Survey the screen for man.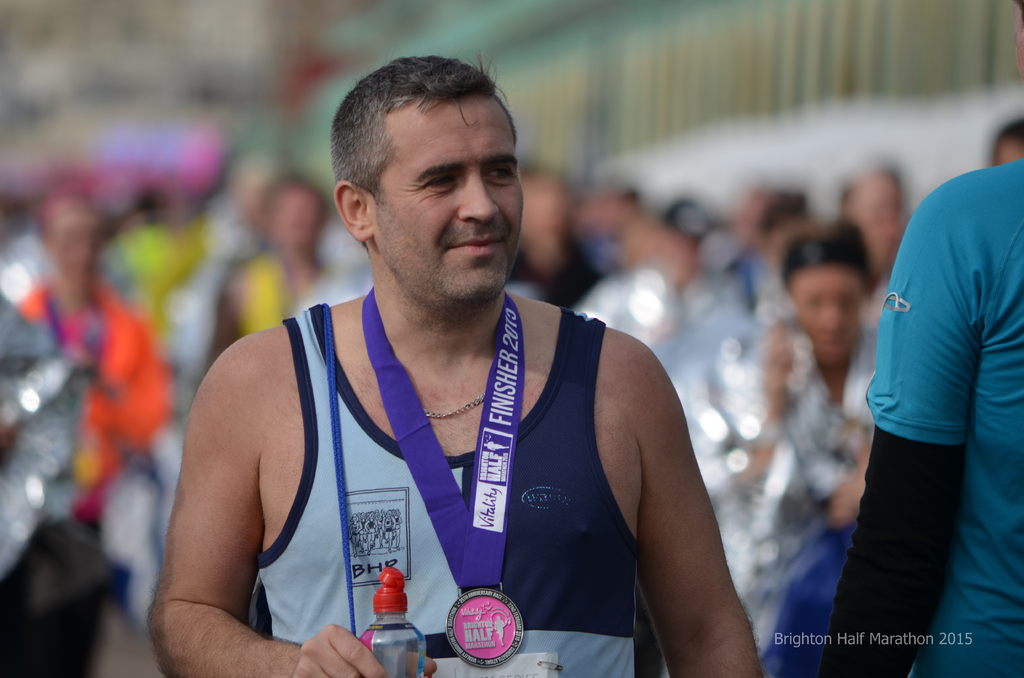
Survey found: l=148, t=74, r=784, b=664.
